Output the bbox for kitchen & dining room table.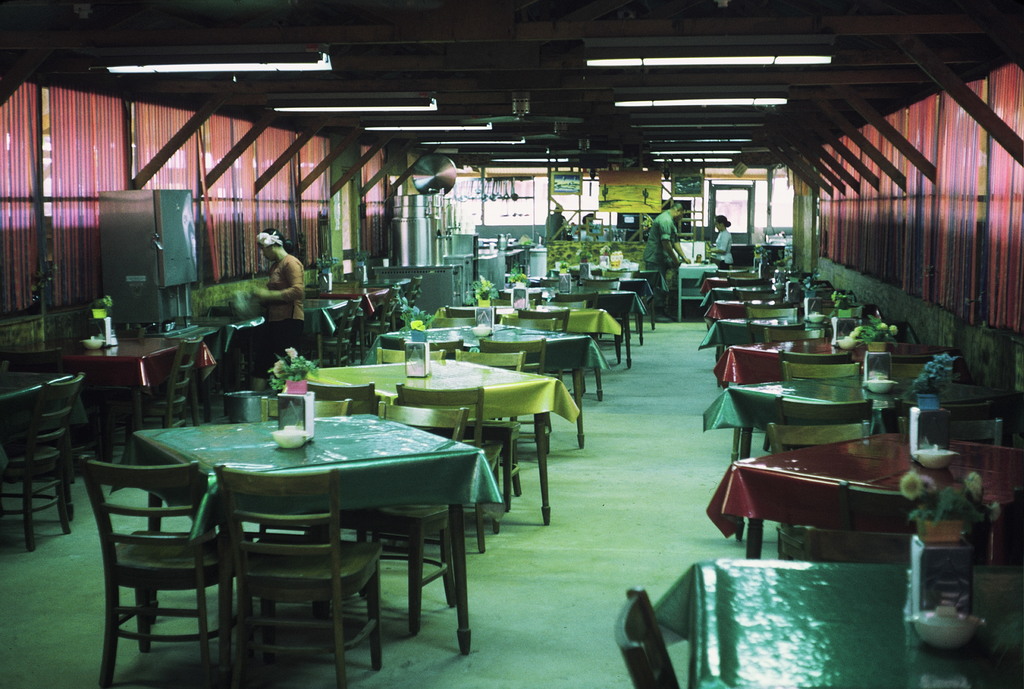
pyautogui.locateOnScreen(173, 405, 483, 648).
